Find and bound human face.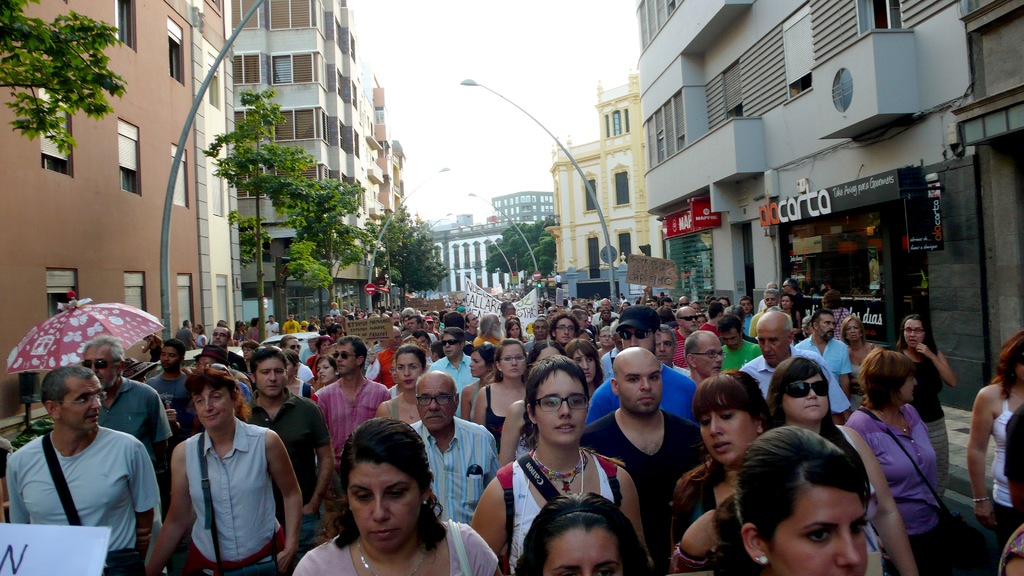
Bound: <bbox>539, 367, 585, 440</bbox>.
